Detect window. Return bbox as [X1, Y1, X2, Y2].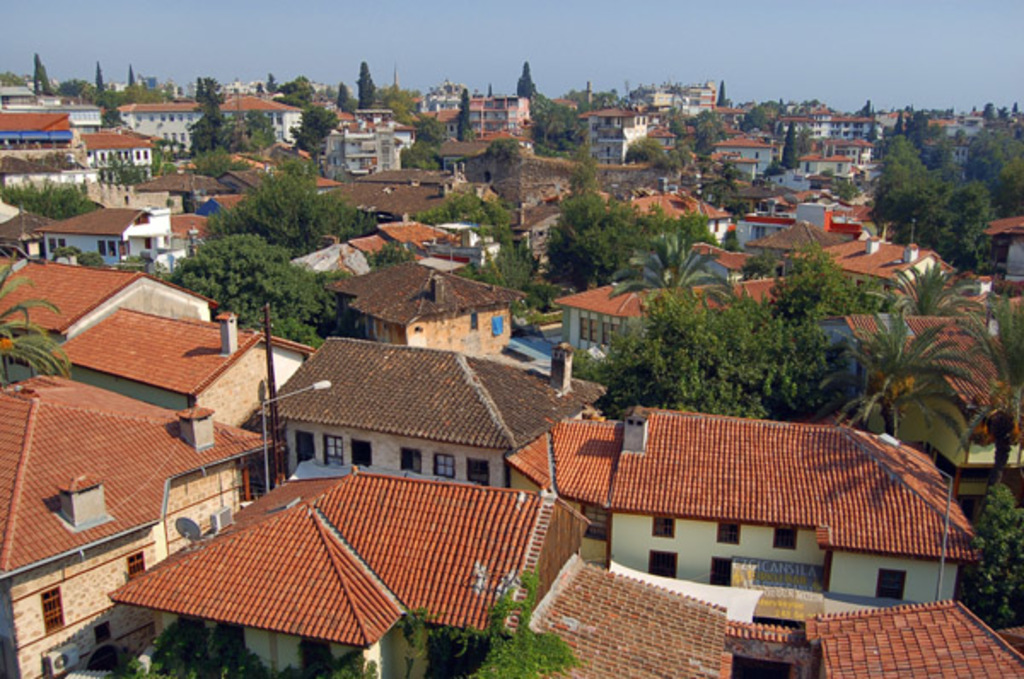
[877, 570, 905, 599].
